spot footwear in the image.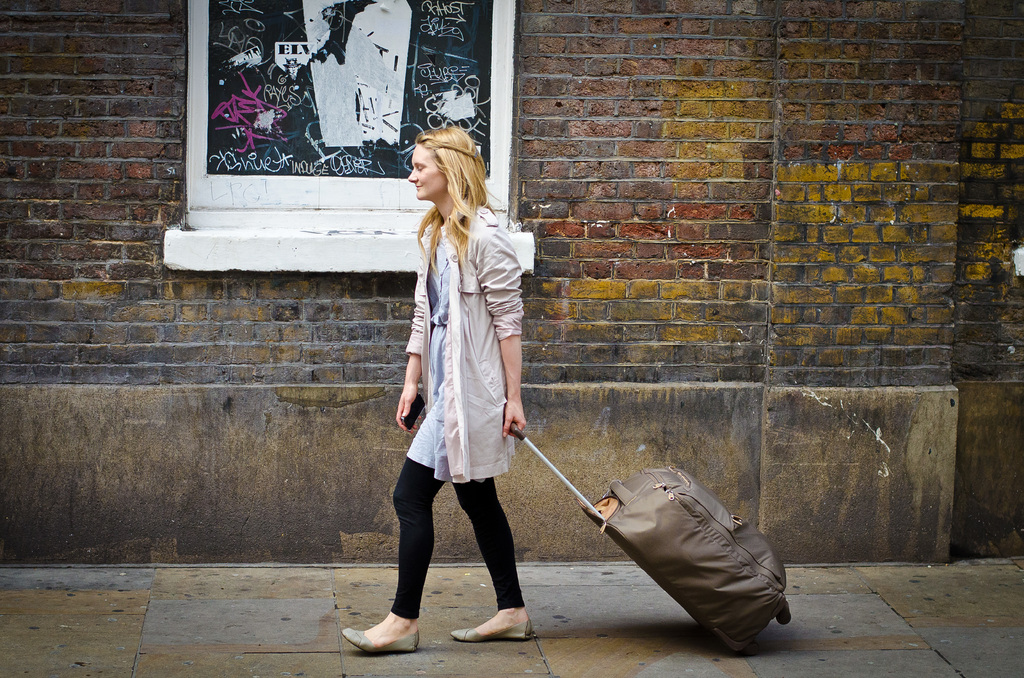
footwear found at 338,624,422,655.
